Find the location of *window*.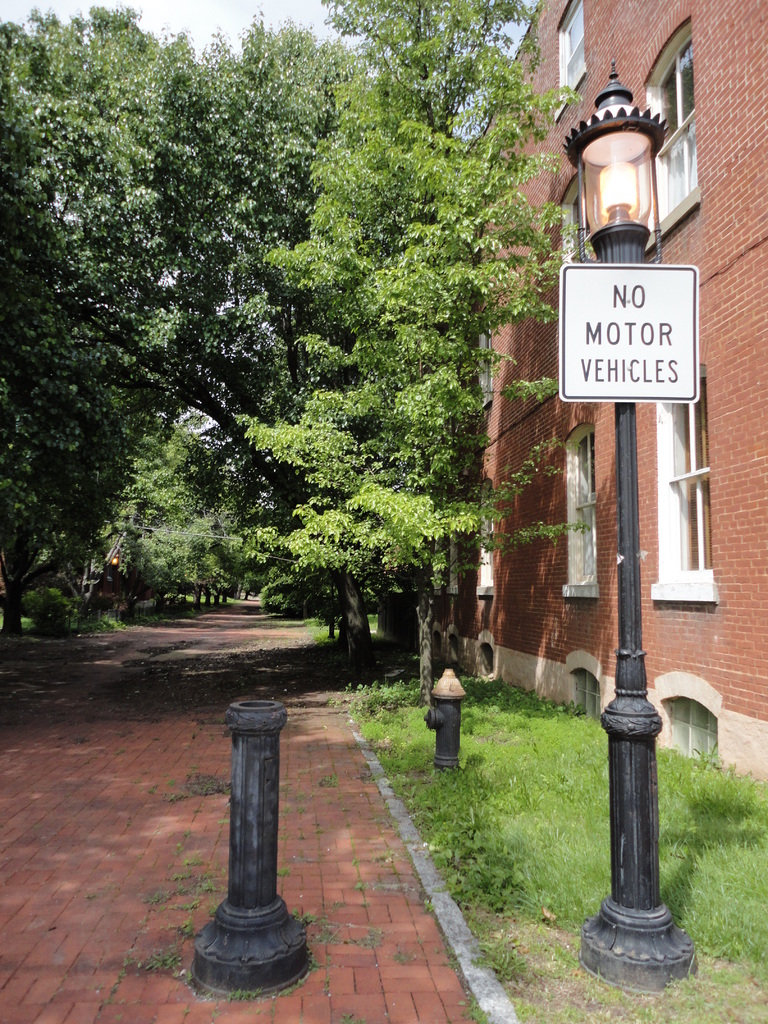
Location: (x1=657, y1=31, x2=696, y2=208).
